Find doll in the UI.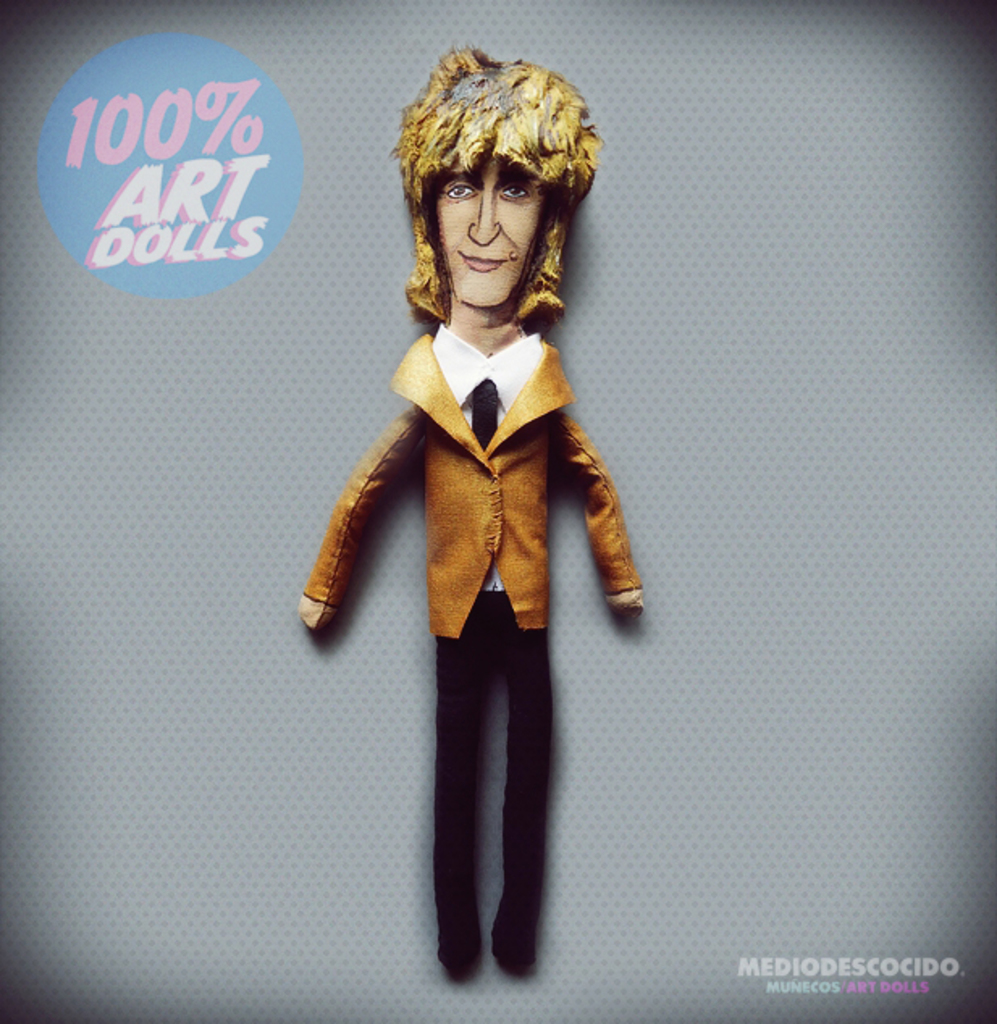
UI element at [281,76,677,1014].
